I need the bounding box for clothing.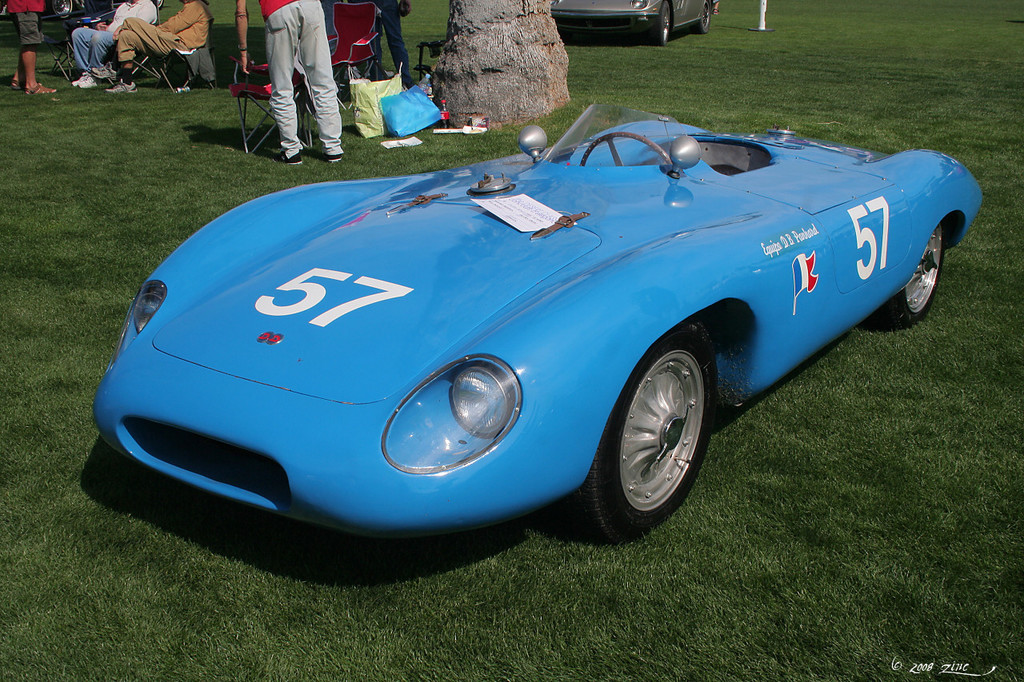
Here it is: region(72, 0, 155, 74).
